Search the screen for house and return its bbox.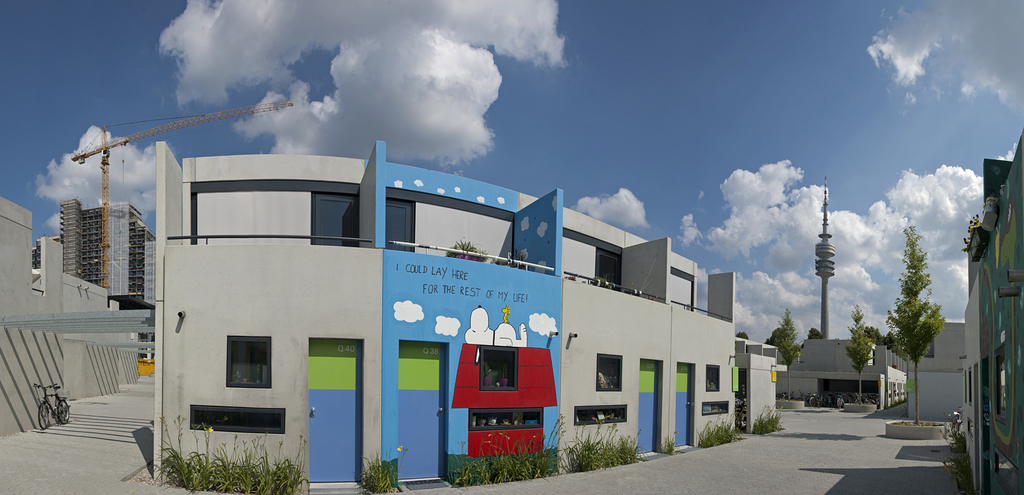
Found: l=908, t=127, r=1023, b=494.
